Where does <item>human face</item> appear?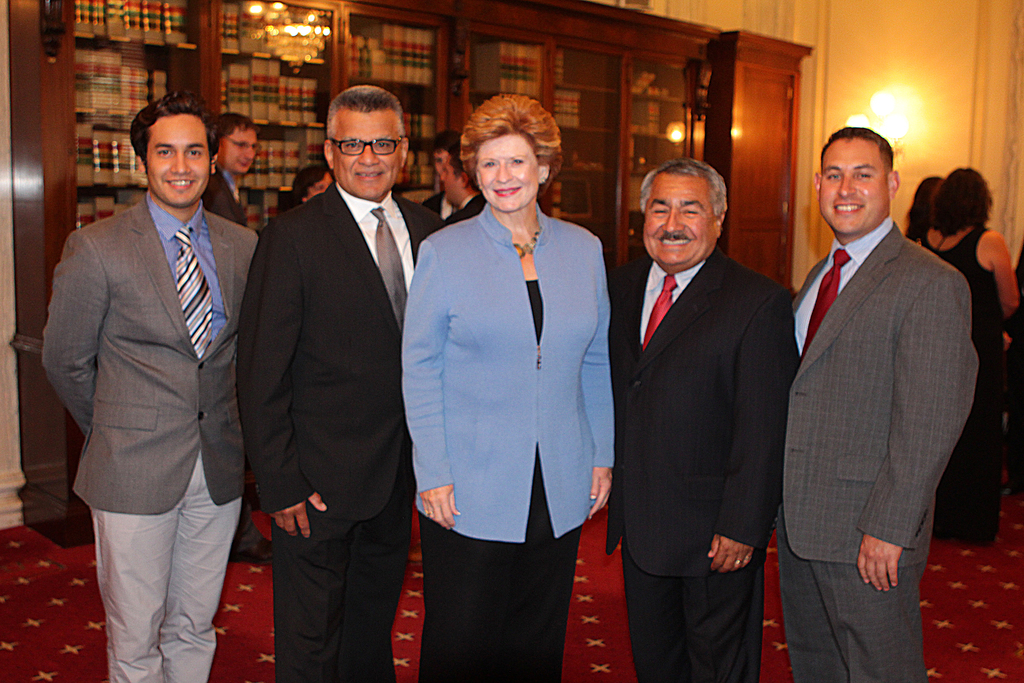
Appears at [434,151,446,173].
